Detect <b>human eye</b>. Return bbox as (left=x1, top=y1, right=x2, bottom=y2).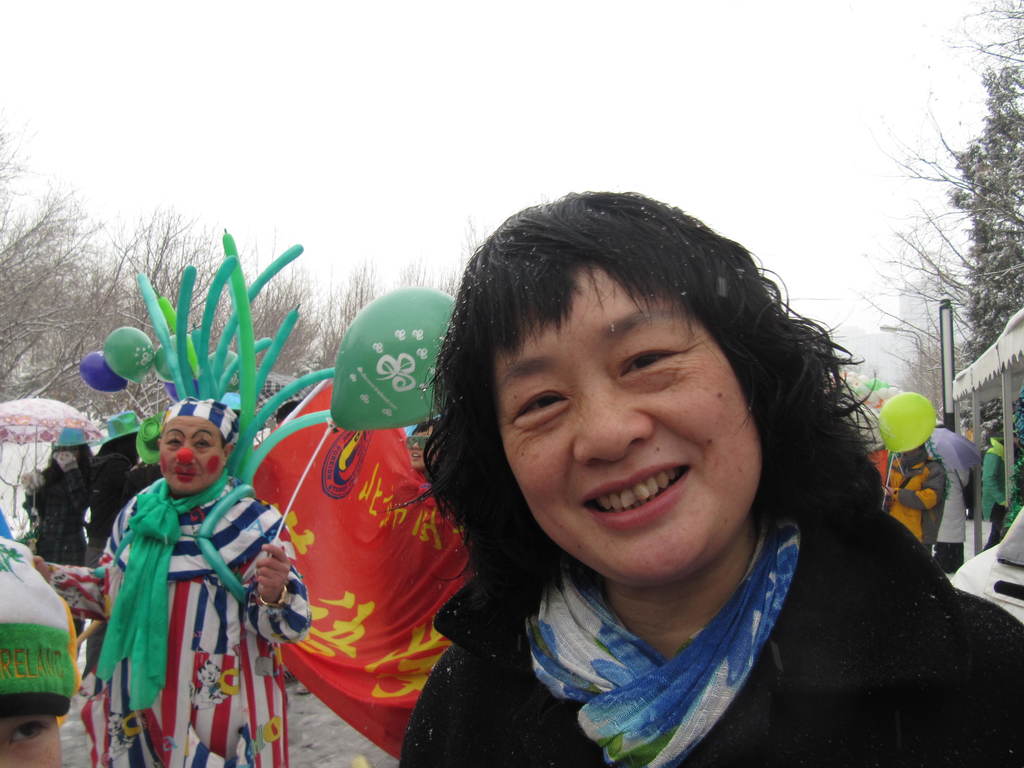
(left=513, top=384, right=569, bottom=429).
